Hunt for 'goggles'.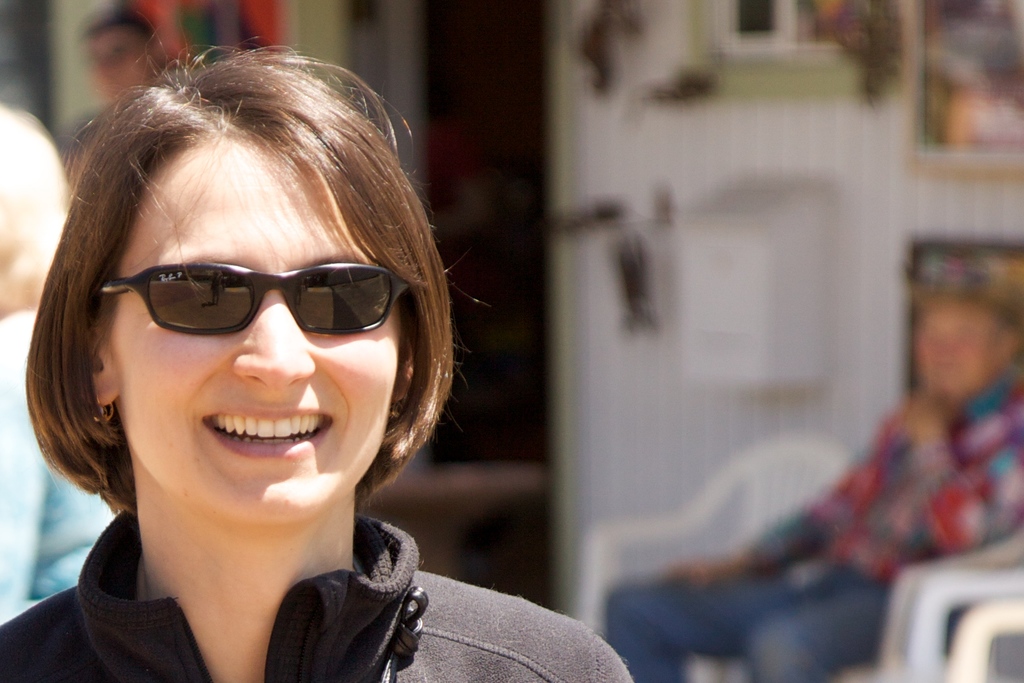
Hunted down at region(92, 245, 397, 351).
